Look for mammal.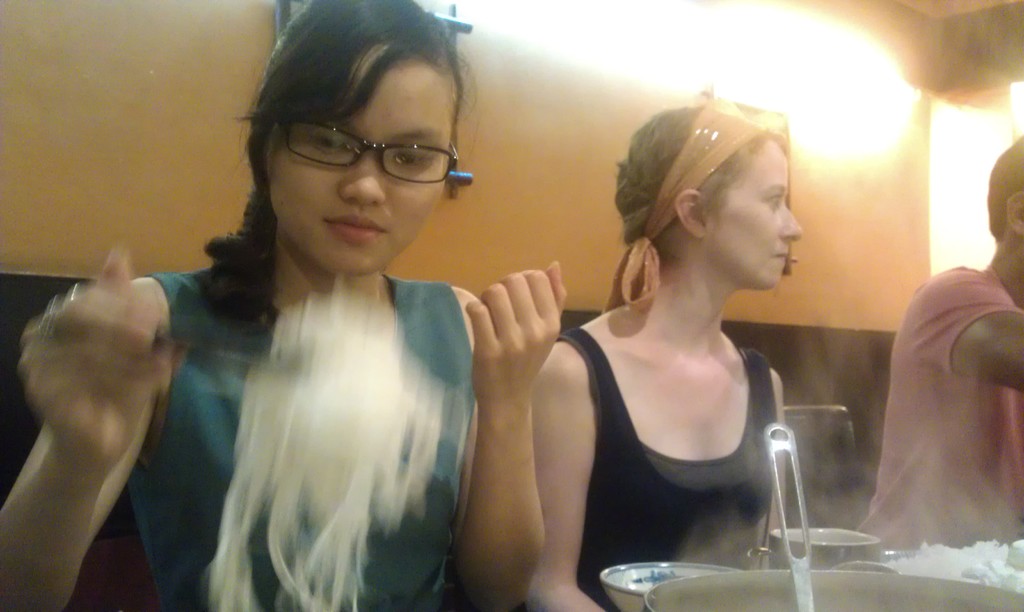
Found: [860,121,1023,553].
